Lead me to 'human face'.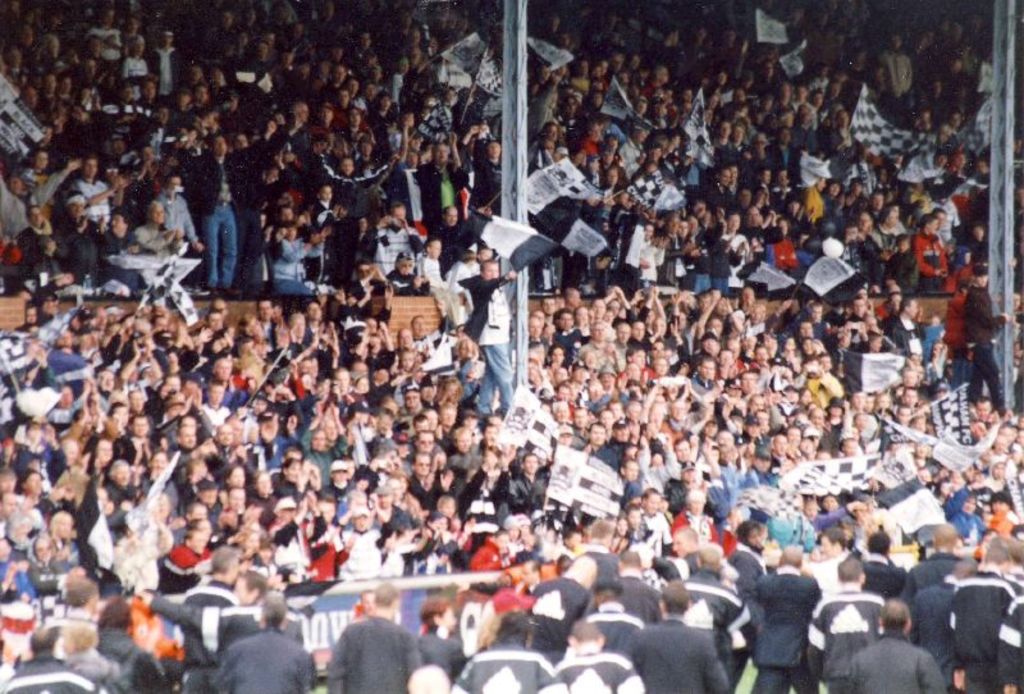
Lead to BBox(362, 143, 371, 156).
